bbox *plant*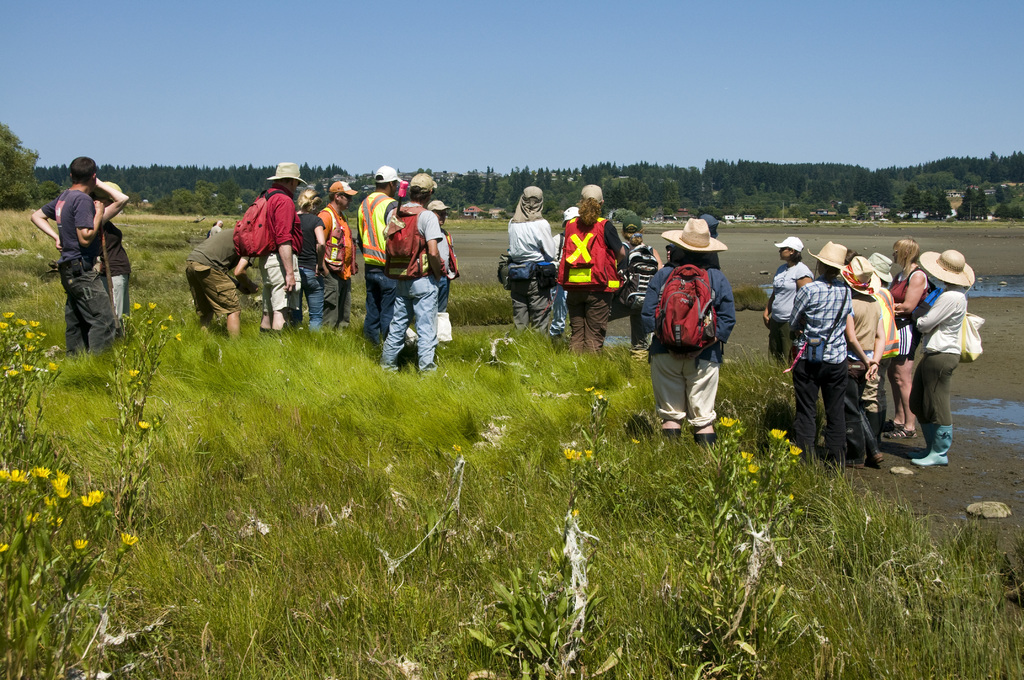
box=[105, 302, 186, 565]
